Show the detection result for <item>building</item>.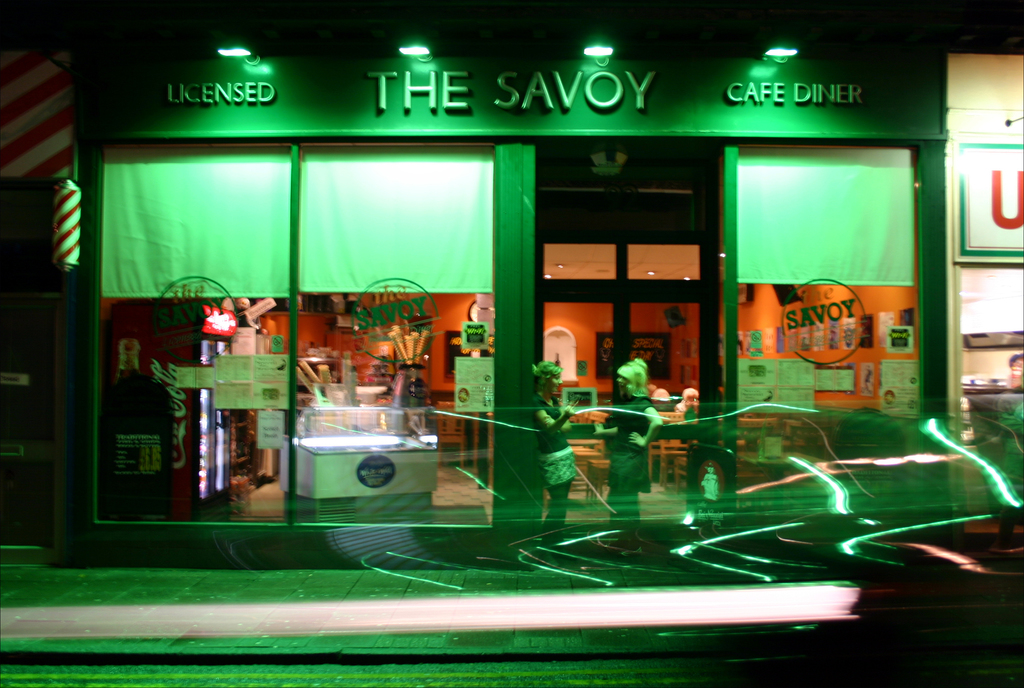
x1=60, y1=0, x2=1023, y2=562.
